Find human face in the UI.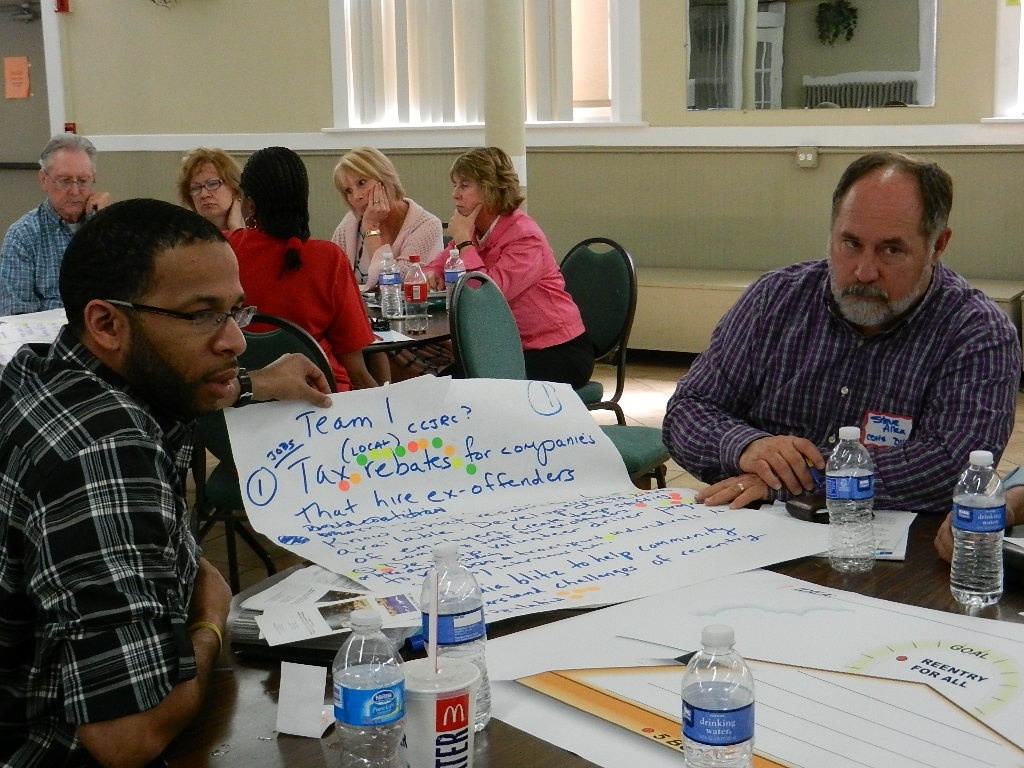
UI element at region(46, 152, 91, 216).
